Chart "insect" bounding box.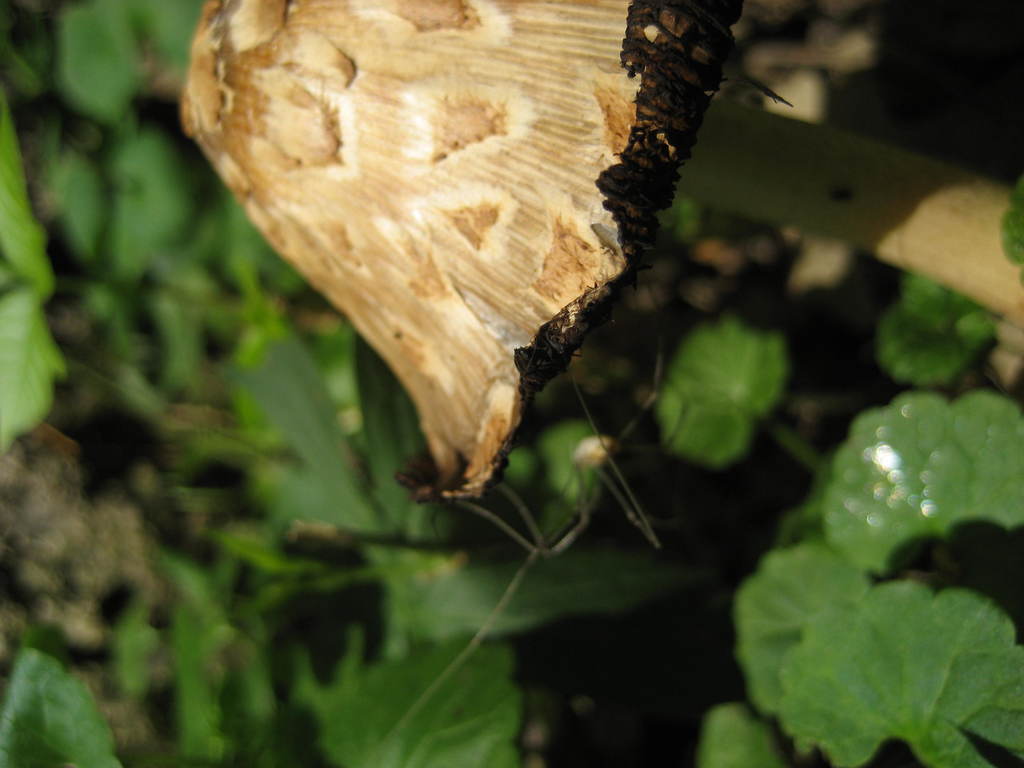
Charted: rect(177, 0, 795, 500).
